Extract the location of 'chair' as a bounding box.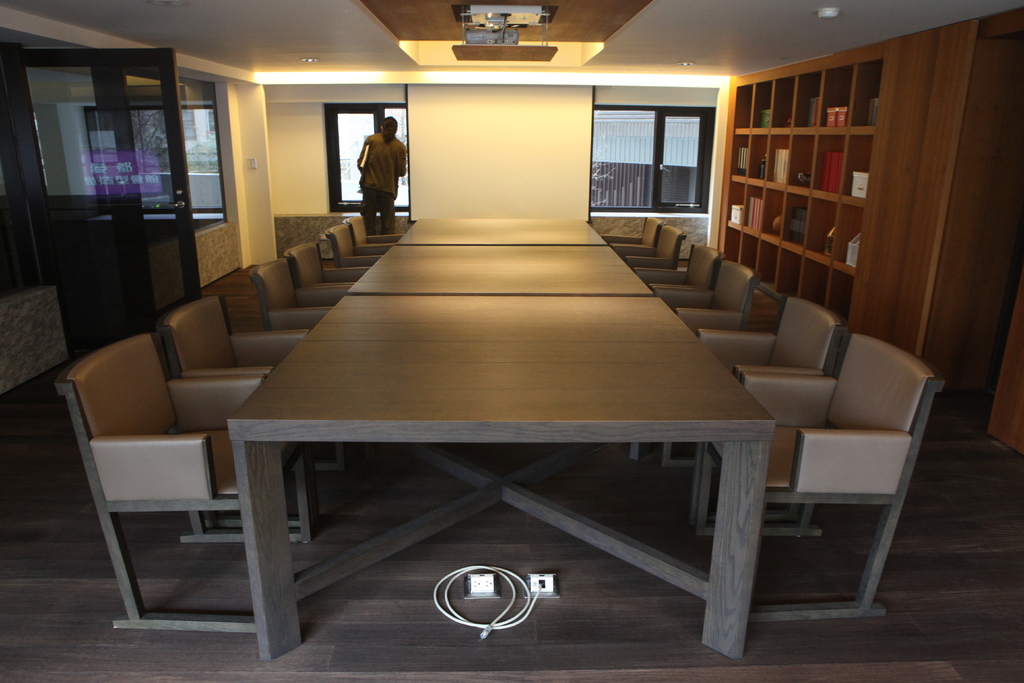
<bbox>157, 293, 350, 526</bbox>.
